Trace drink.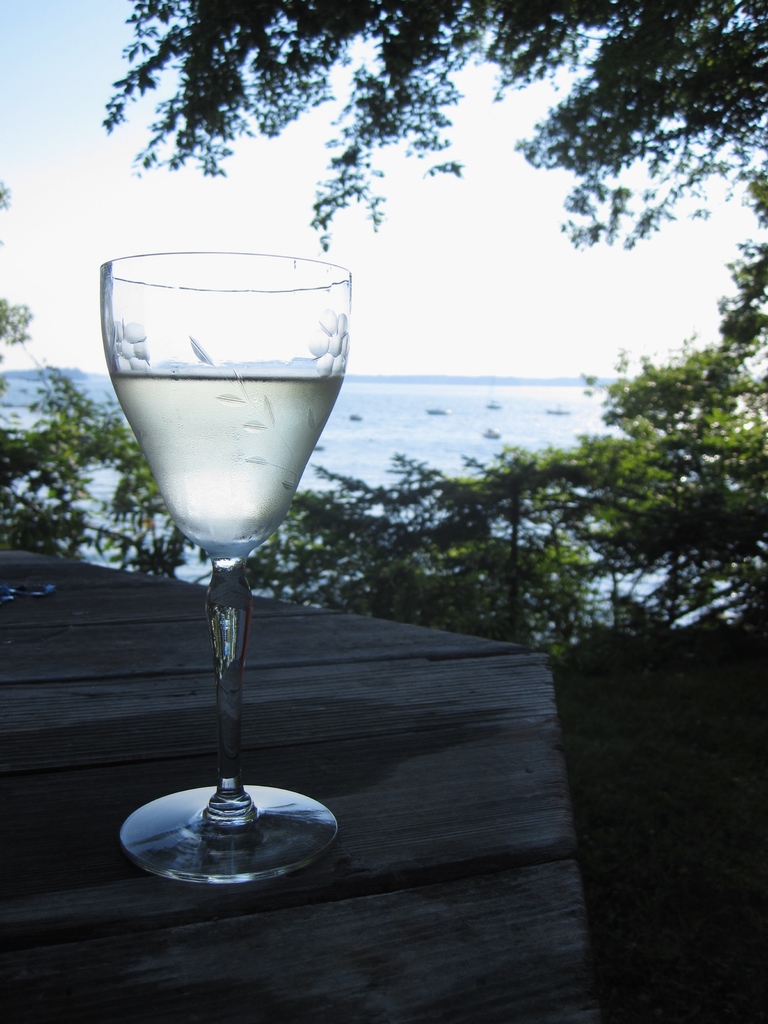
Traced to box(108, 360, 352, 548).
